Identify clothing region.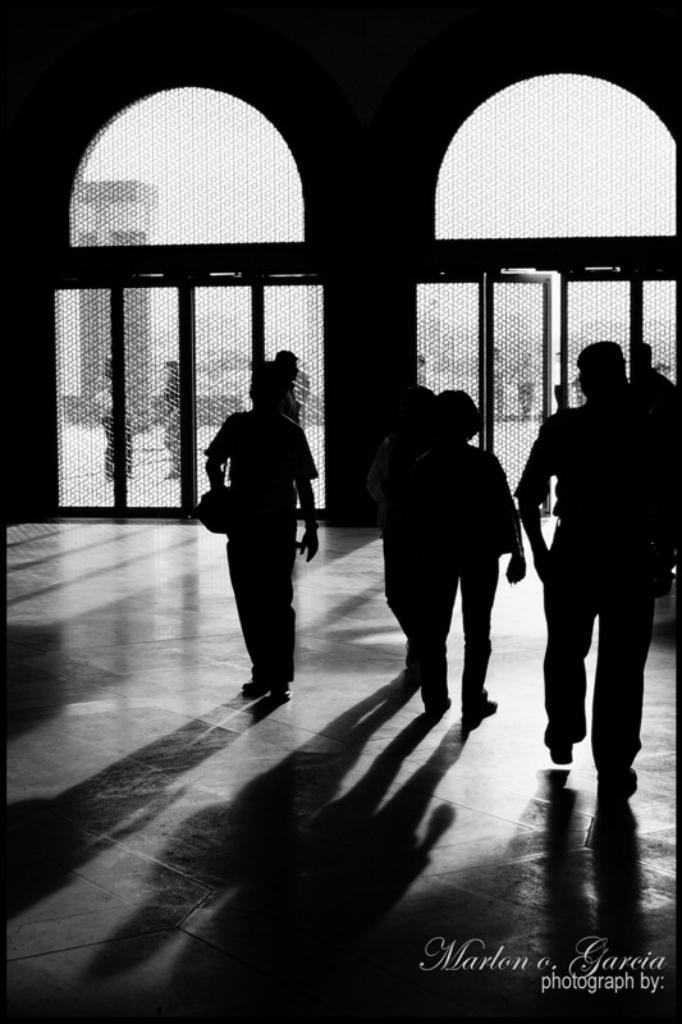
Region: BBox(366, 426, 454, 660).
